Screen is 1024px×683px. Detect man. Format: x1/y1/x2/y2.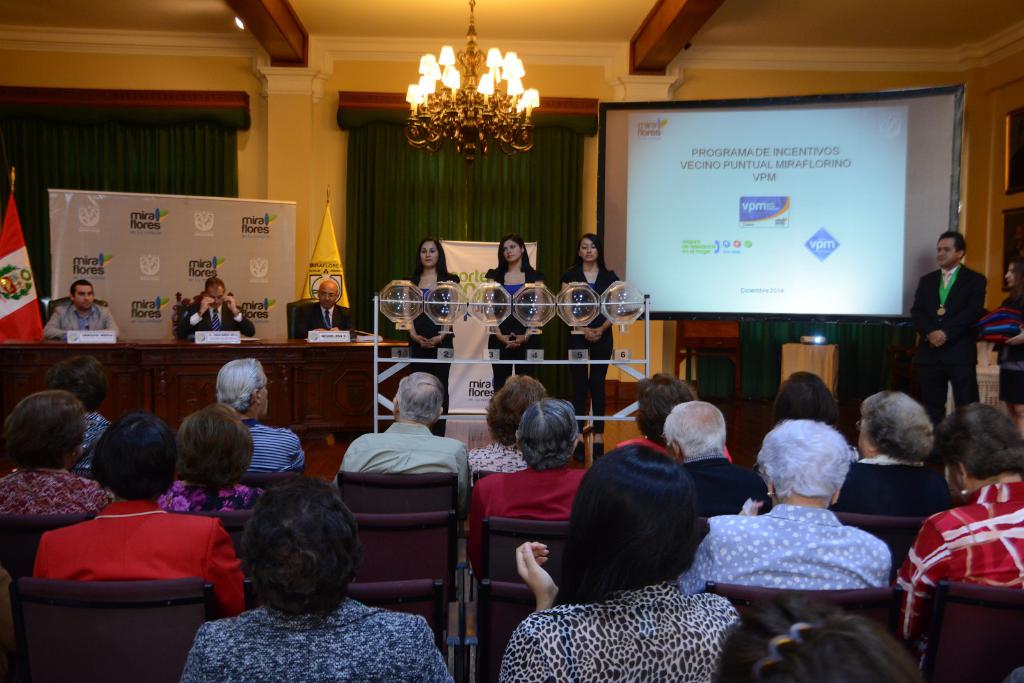
41/280/120/338.
